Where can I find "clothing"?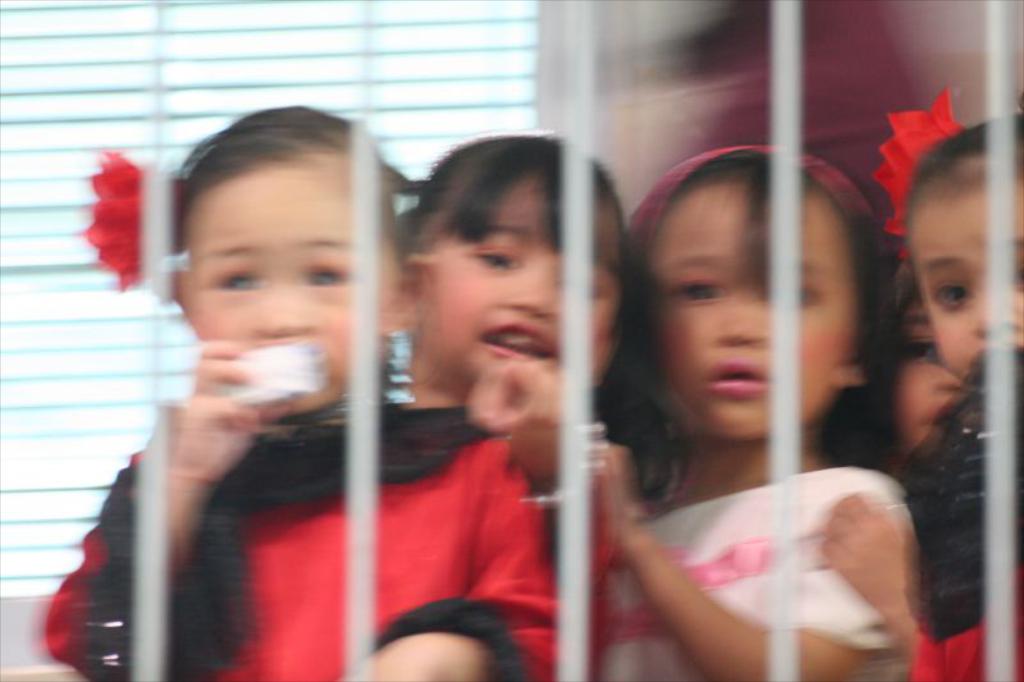
You can find it at (left=900, top=342, right=1023, bottom=681).
